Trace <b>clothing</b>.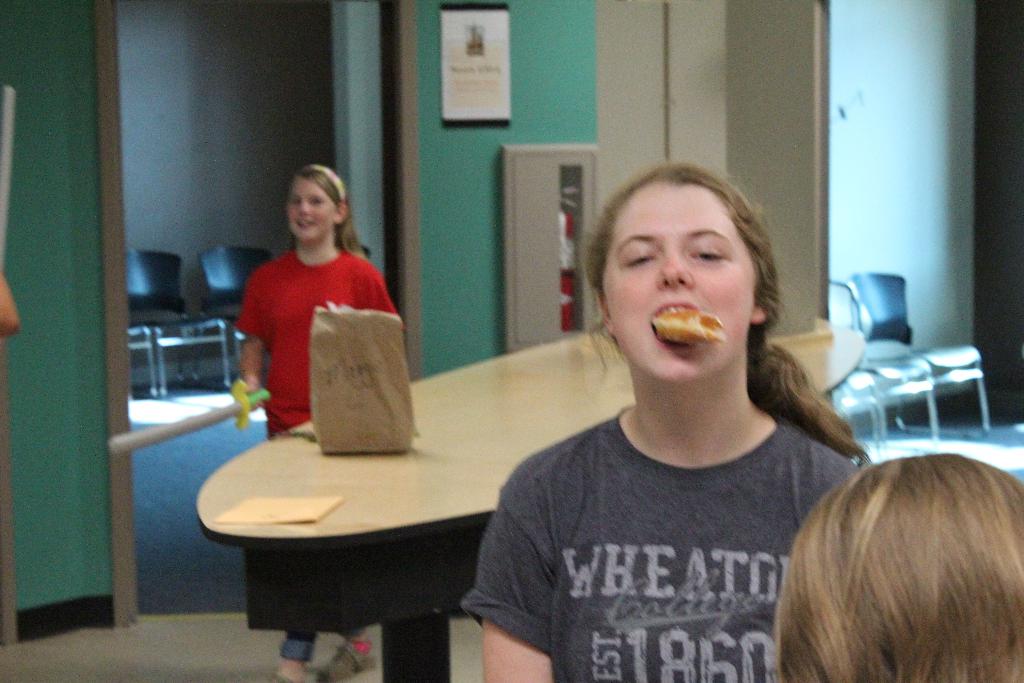
Traced to box(235, 243, 396, 669).
